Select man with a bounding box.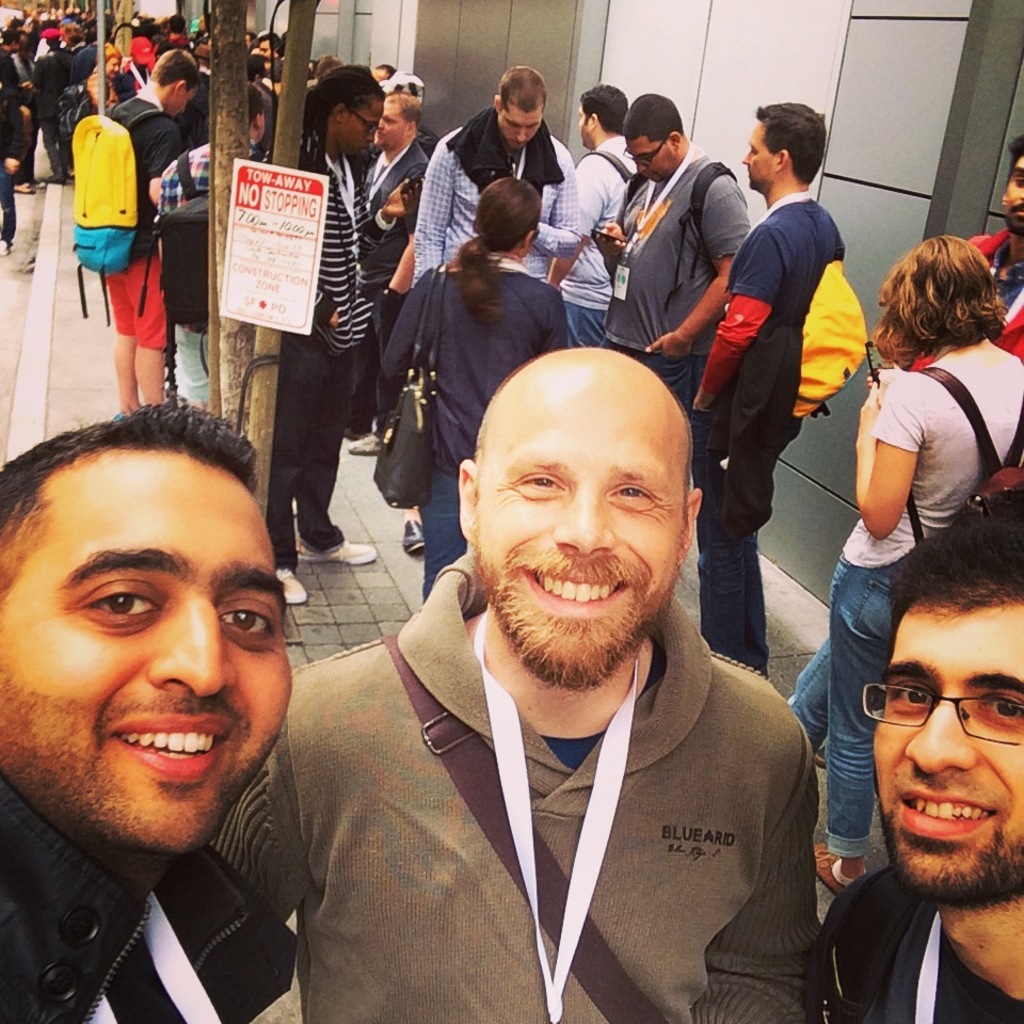
401,58,586,554.
